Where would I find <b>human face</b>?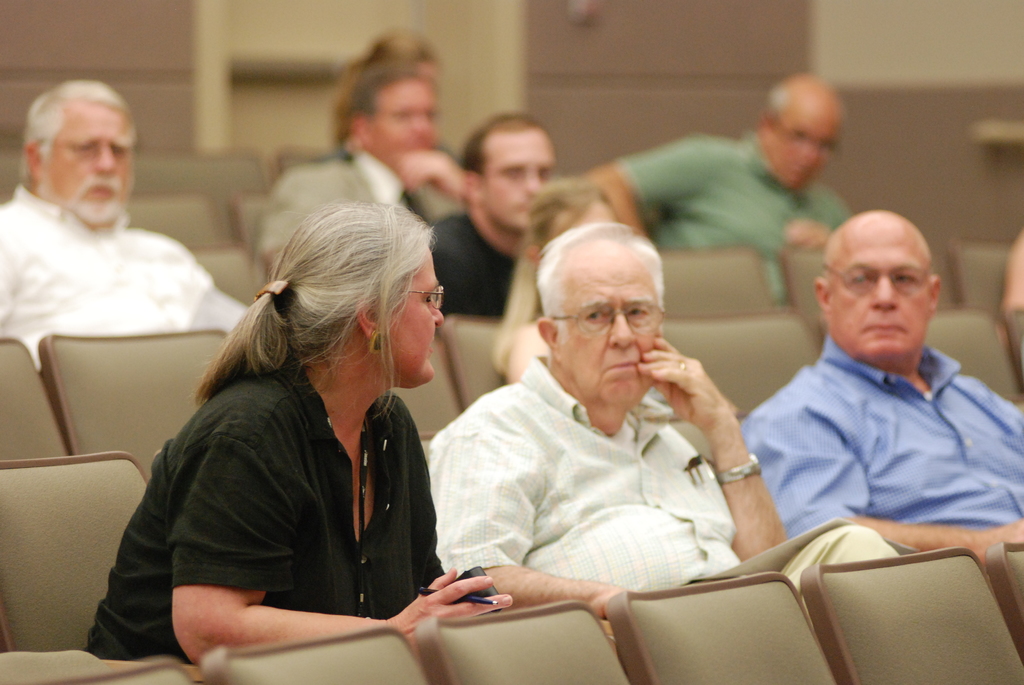
At x1=387 y1=249 x2=444 y2=390.
